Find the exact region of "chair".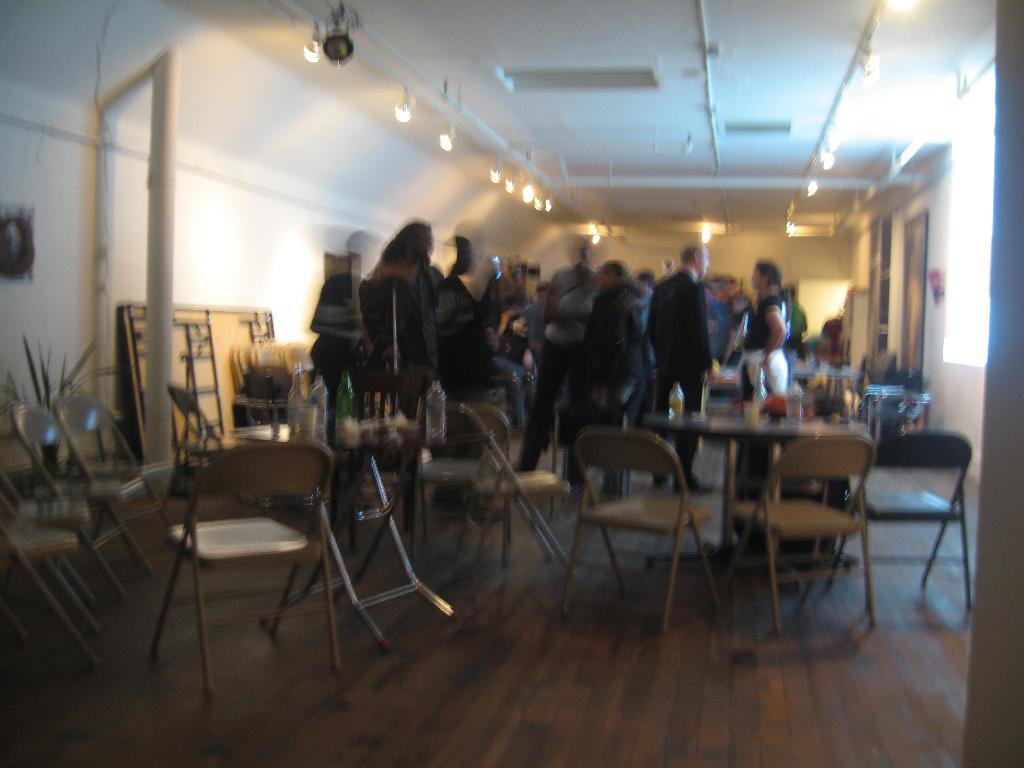
Exact region: [144,434,348,691].
